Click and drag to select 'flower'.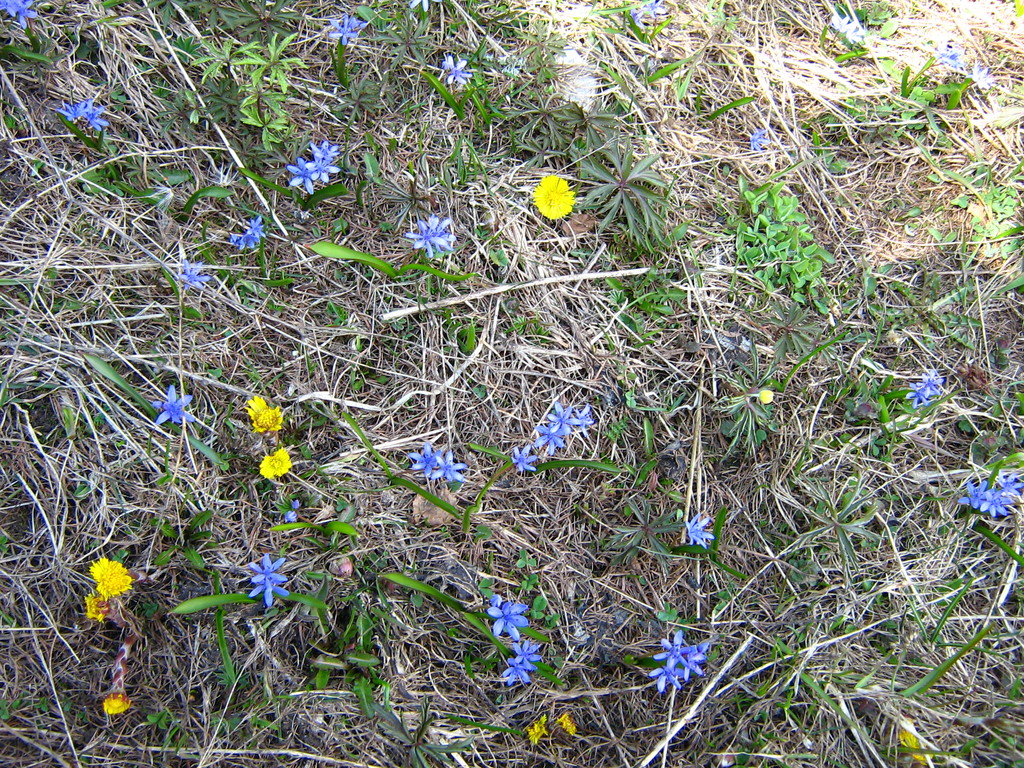
Selection: 683/515/714/548.
